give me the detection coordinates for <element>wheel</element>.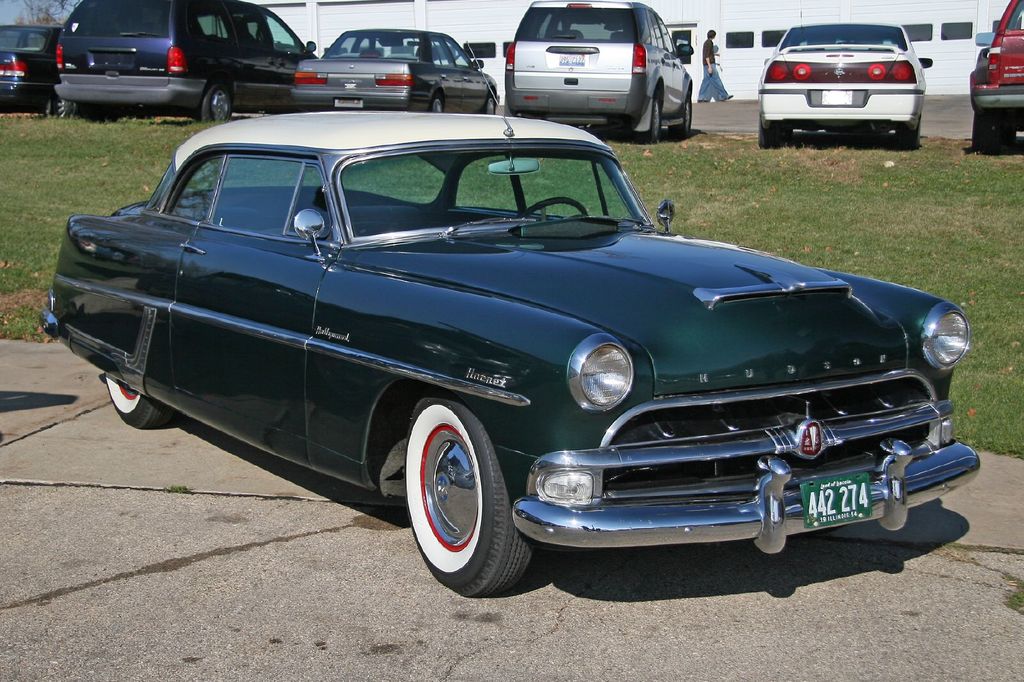
crop(758, 122, 778, 149).
